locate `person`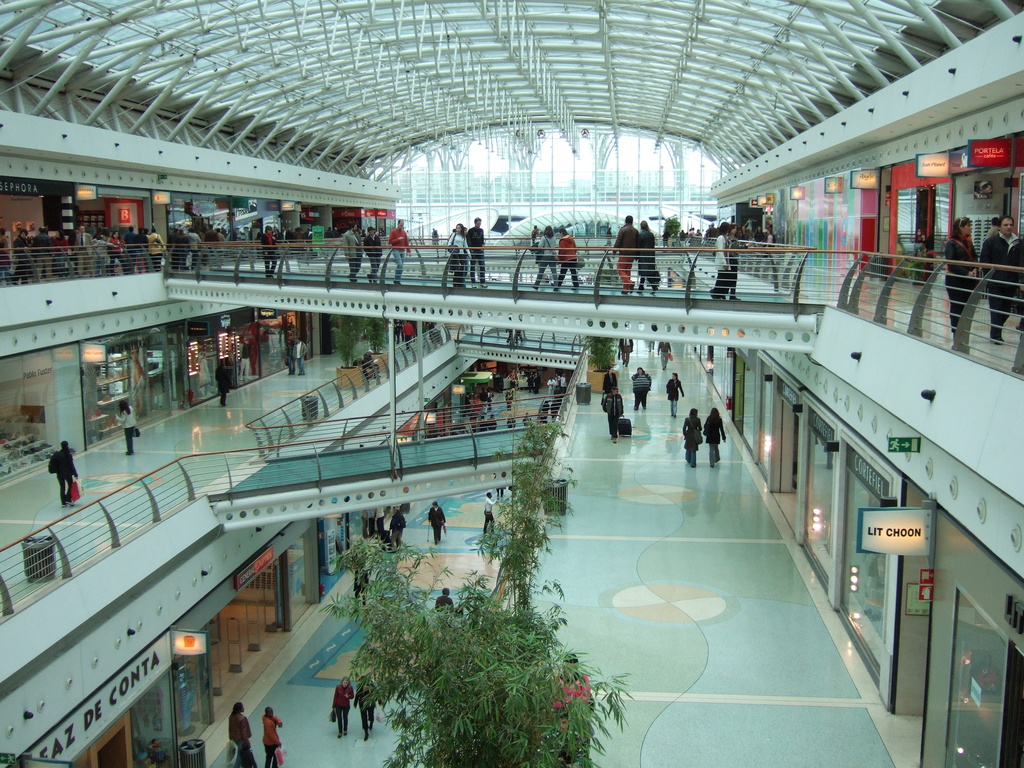
{"left": 705, "top": 406, "right": 727, "bottom": 473}
